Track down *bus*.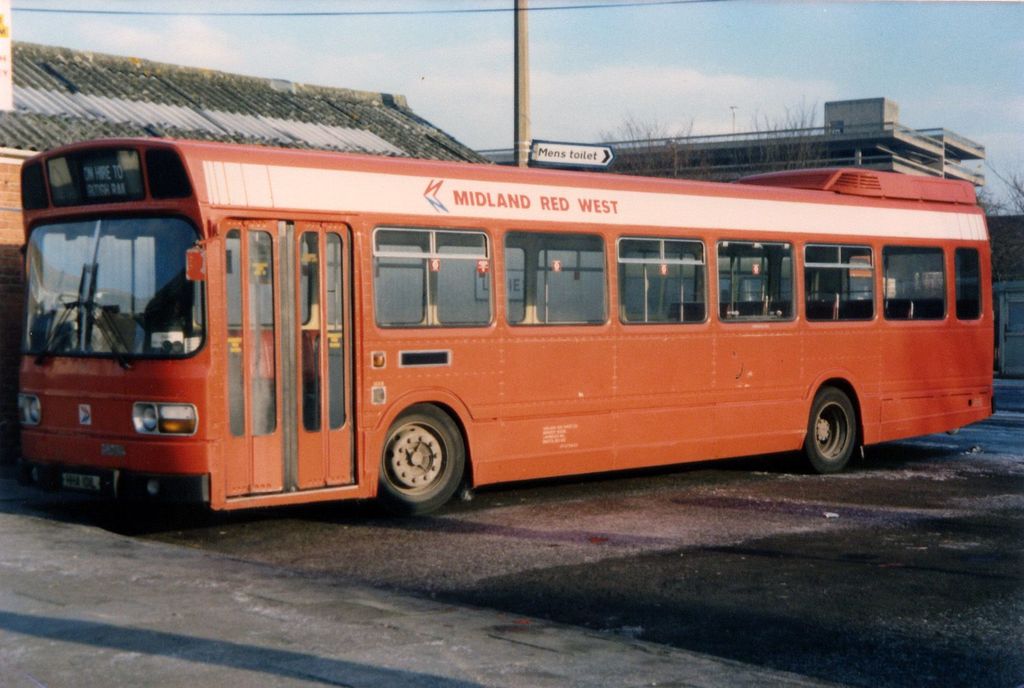
Tracked to BBox(19, 134, 993, 518).
